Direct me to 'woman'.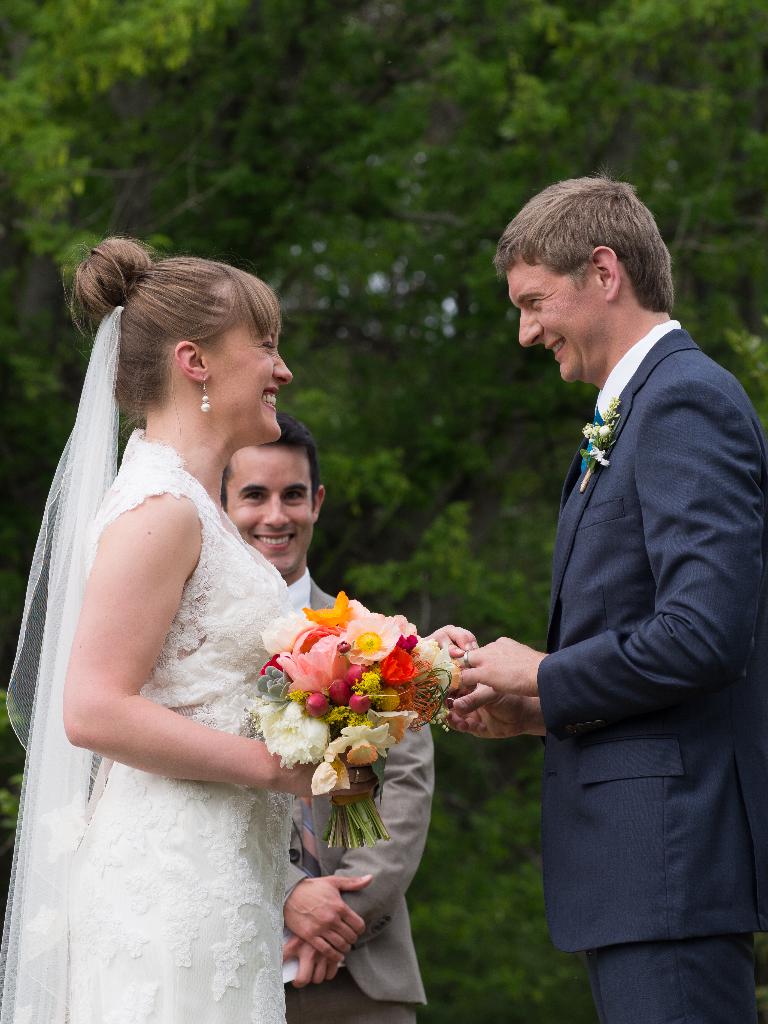
Direction: 22,235,413,1023.
